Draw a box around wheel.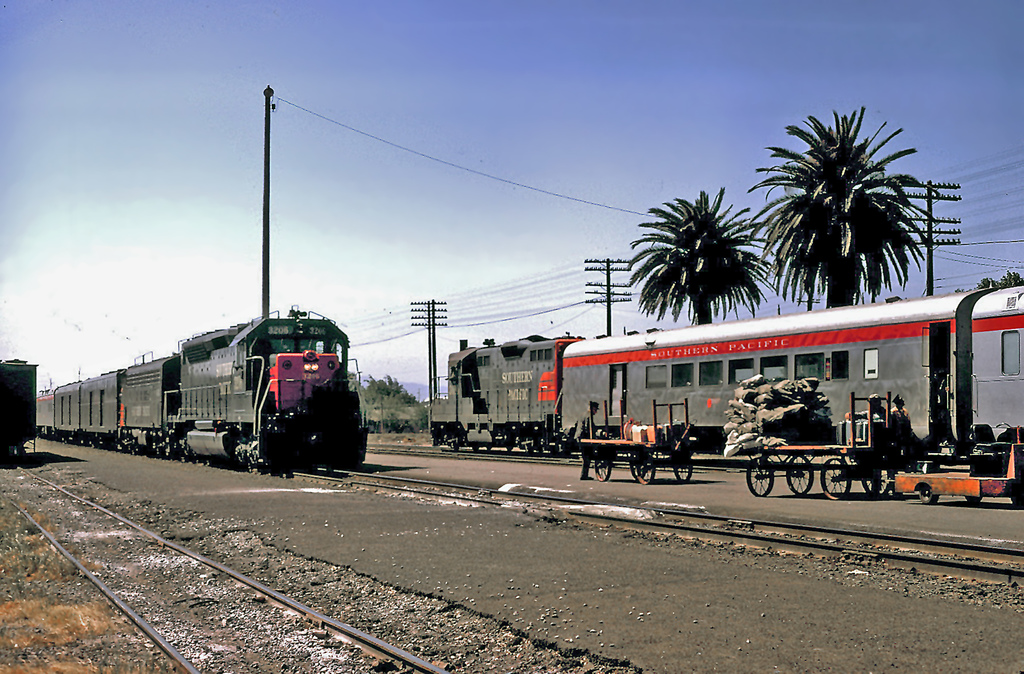
<region>812, 446, 851, 516</region>.
